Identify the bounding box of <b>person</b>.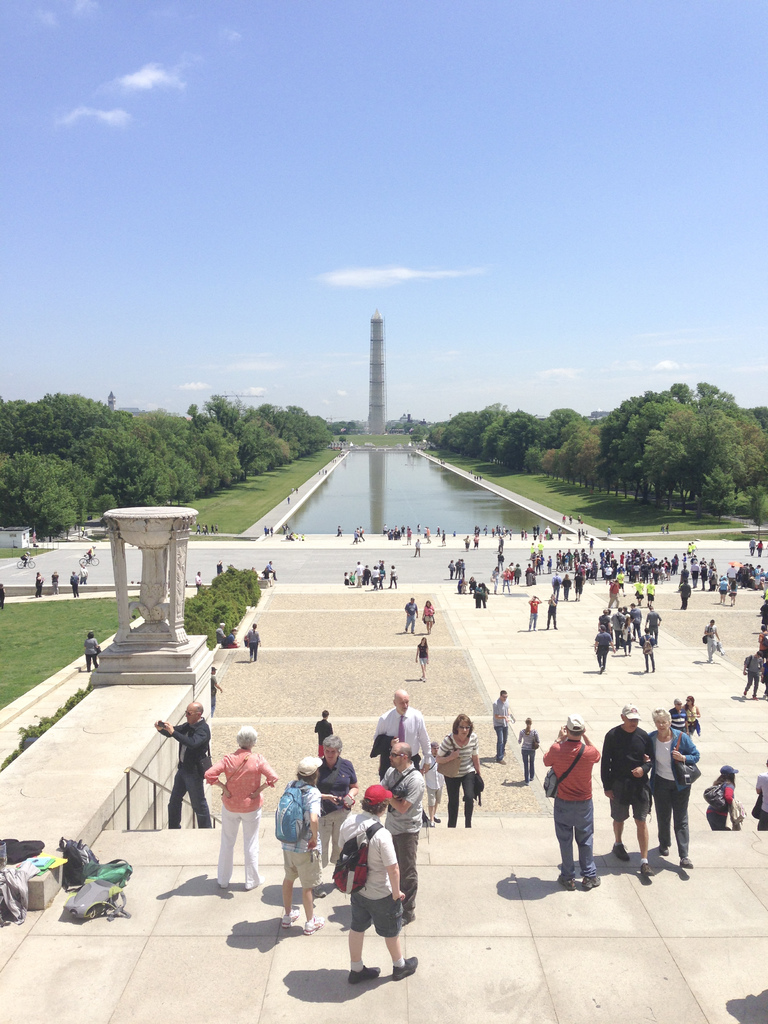
region(550, 723, 614, 887).
